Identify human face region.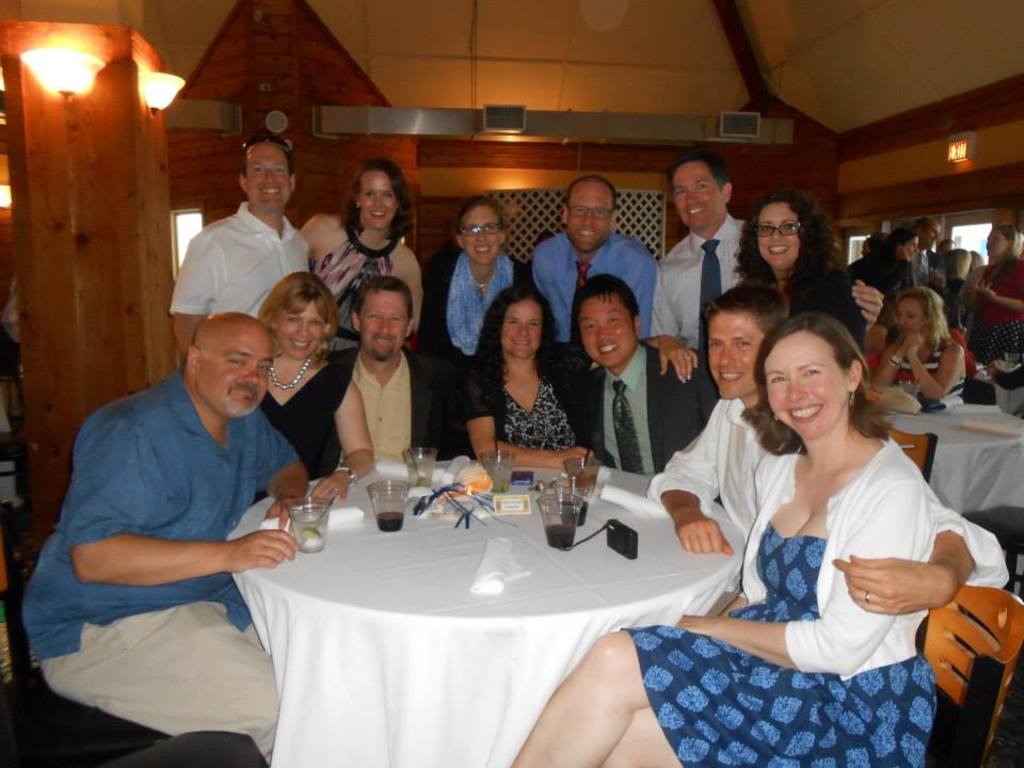
Region: (left=761, top=325, right=847, bottom=443).
